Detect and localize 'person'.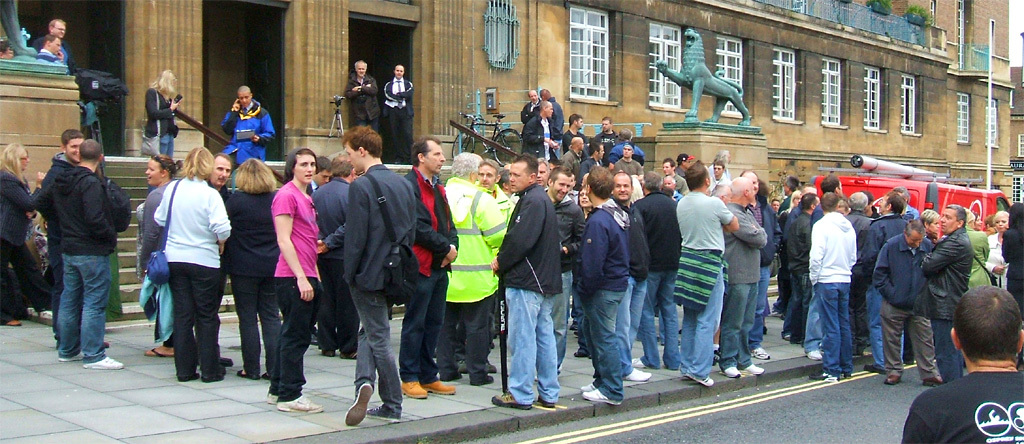
Localized at detection(574, 145, 645, 405).
